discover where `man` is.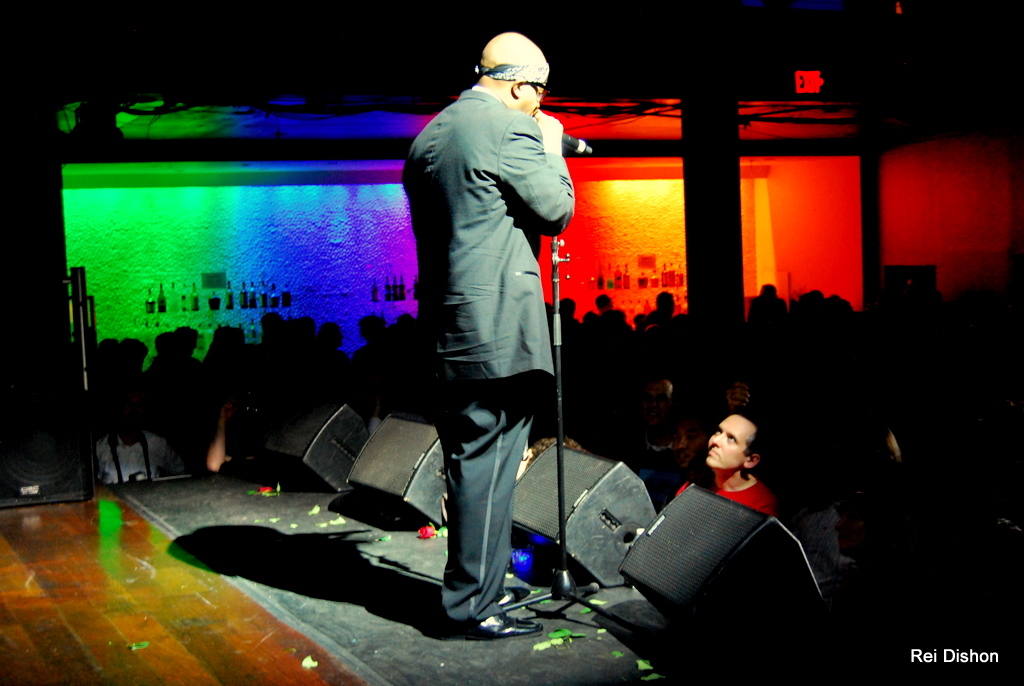
Discovered at BBox(680, 397, 783, 525).
